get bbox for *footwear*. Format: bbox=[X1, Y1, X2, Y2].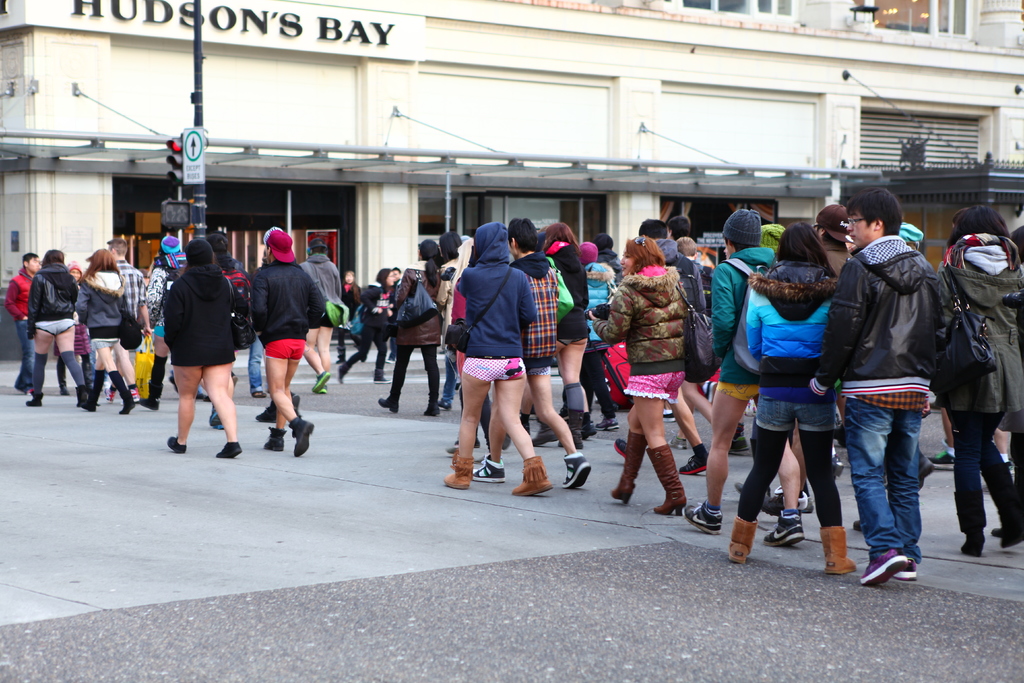
bbox=[104, 386, 115, 402].
